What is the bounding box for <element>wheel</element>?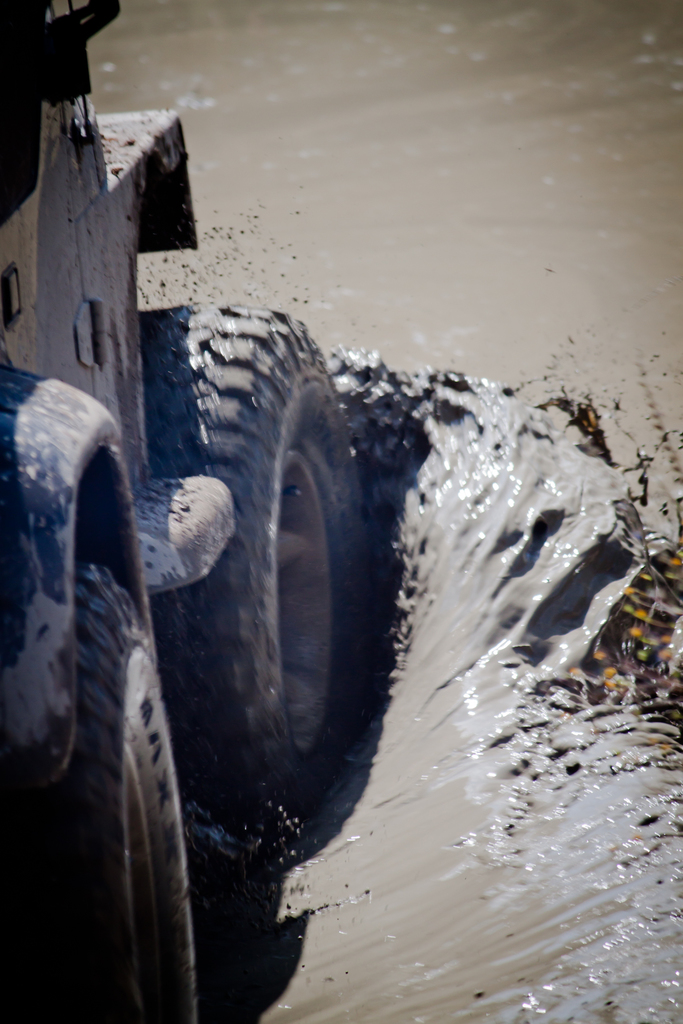
0 560 197 1023.
